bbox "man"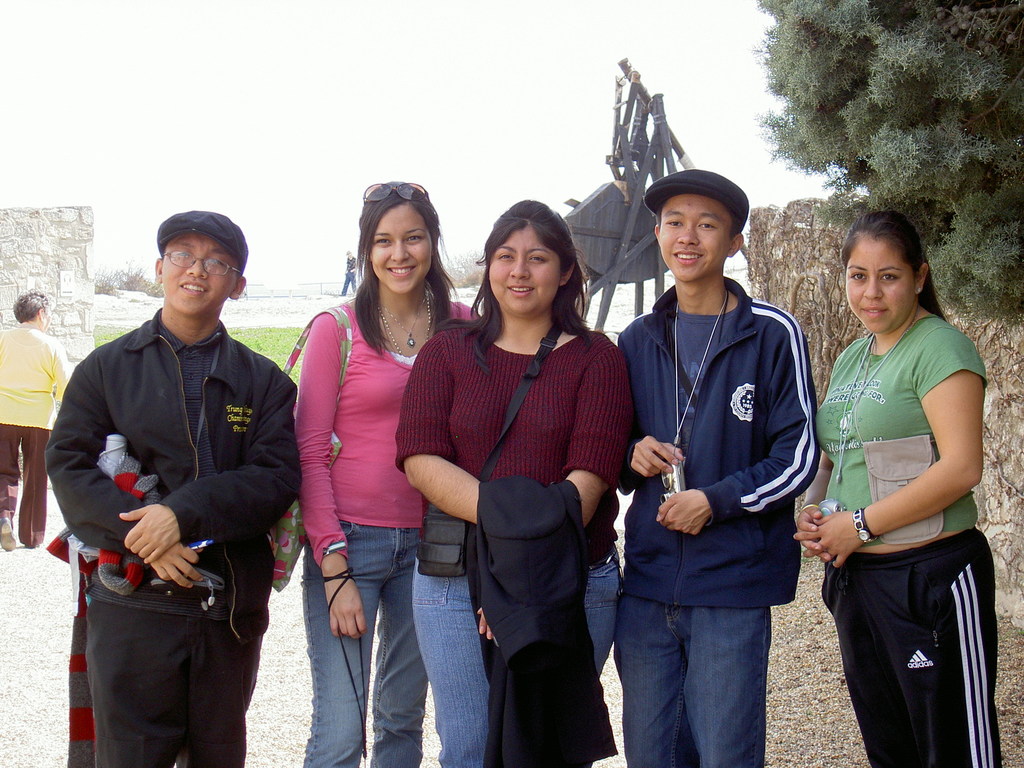
66 156 295 767
